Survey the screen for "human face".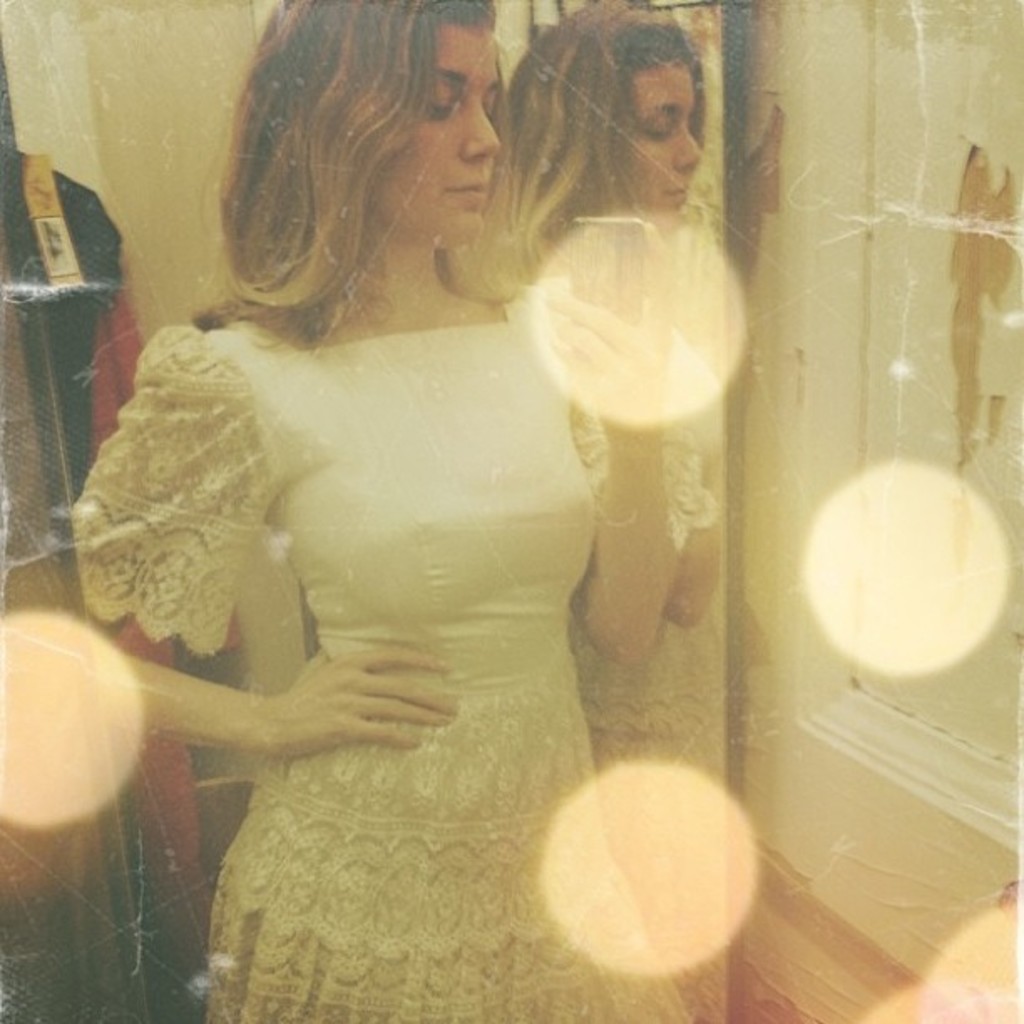
Survey found: <box>376,25,505,234</box>.
